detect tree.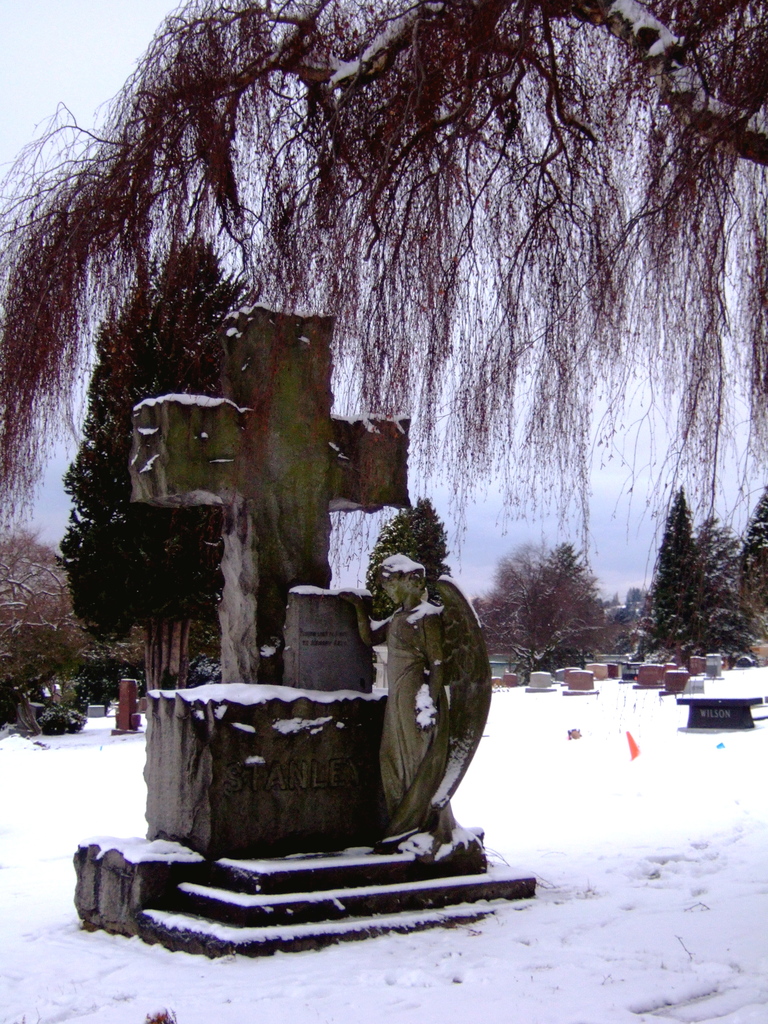
Detected at [x1=729, y1=477, x2=767, y2=636].
